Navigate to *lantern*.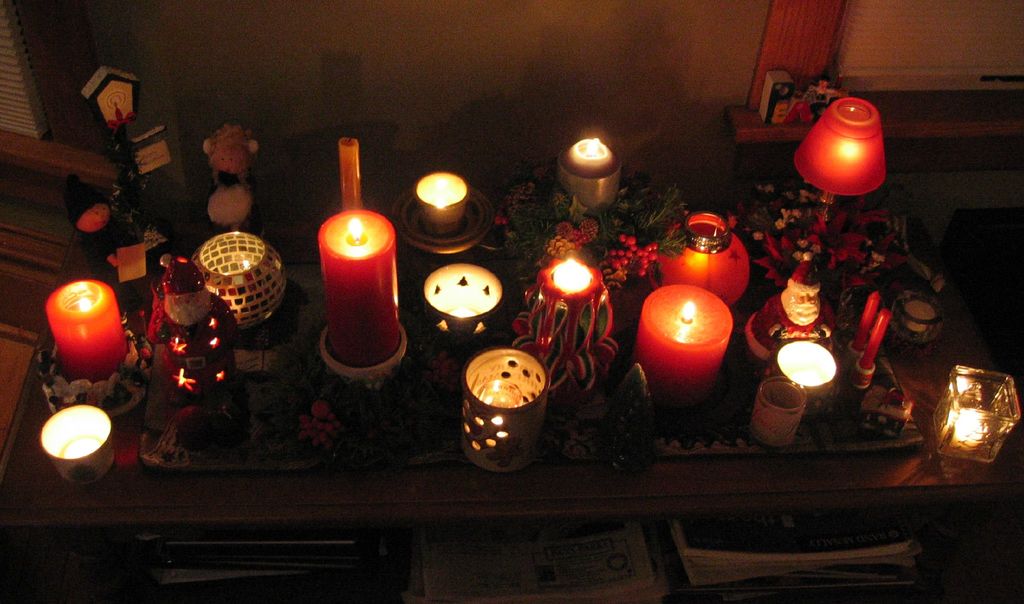
Navigation target: (left=195, top=233, right=285, bottom=329).
